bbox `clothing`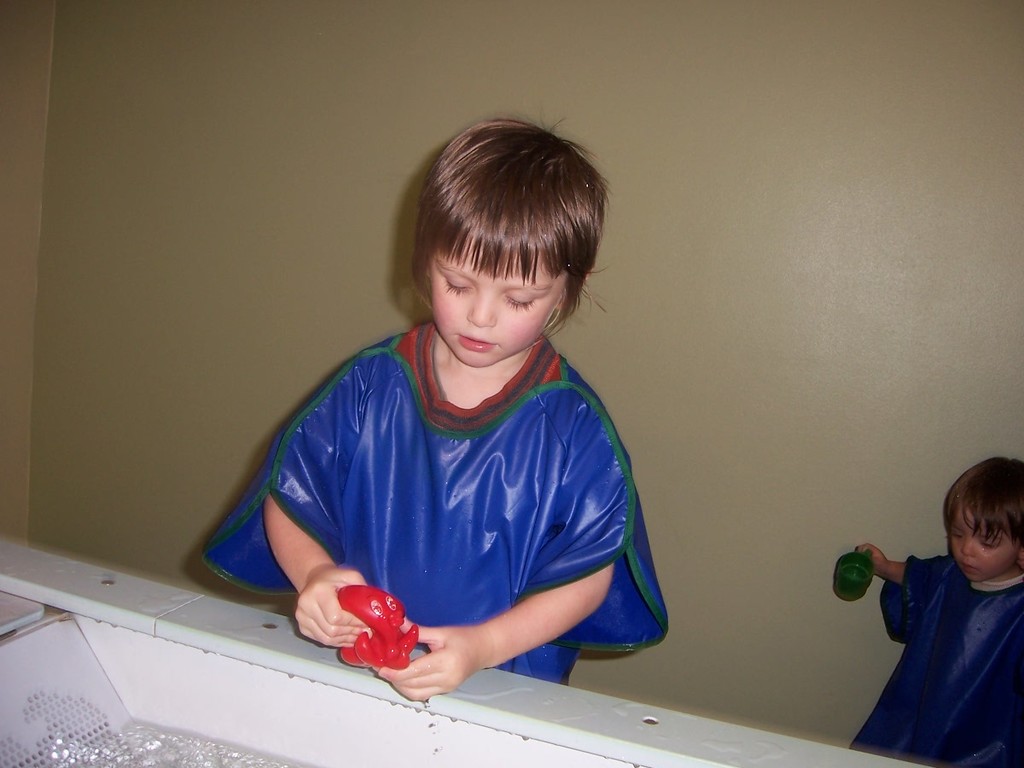
<bbox>851, 556, 1023, 767</bbox>
